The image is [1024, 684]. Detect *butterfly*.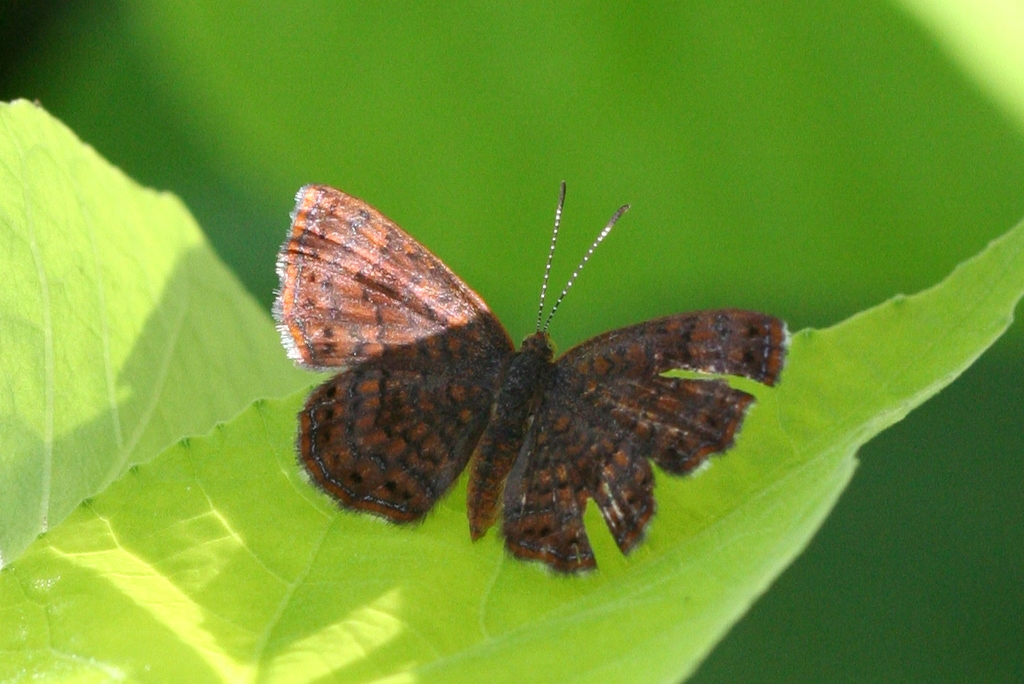
Detection: [x1=261, y1=186, x2=805, y2=561].
